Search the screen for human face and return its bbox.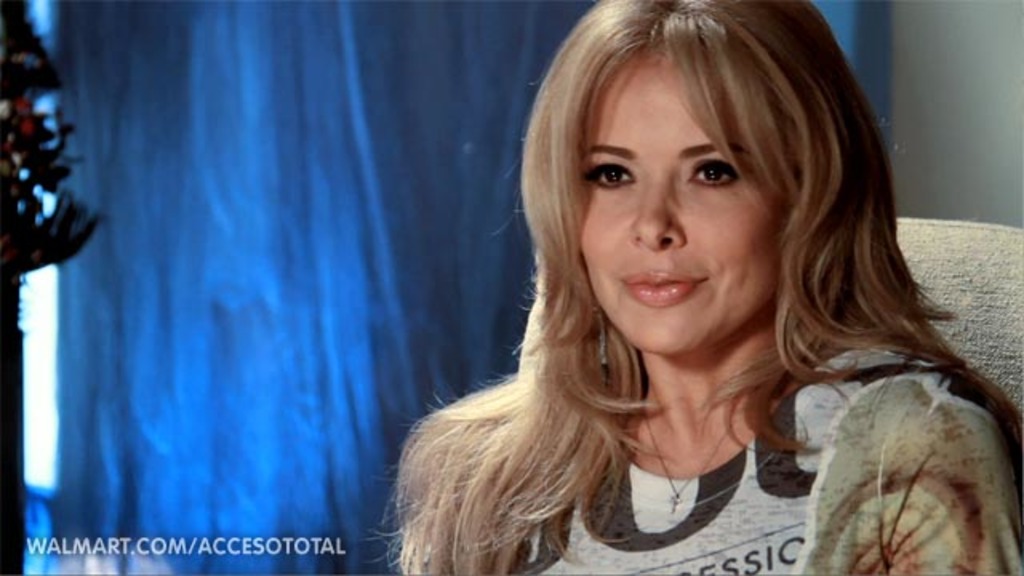
Found: x1=576 y1=43 x2=787 y2=350.
